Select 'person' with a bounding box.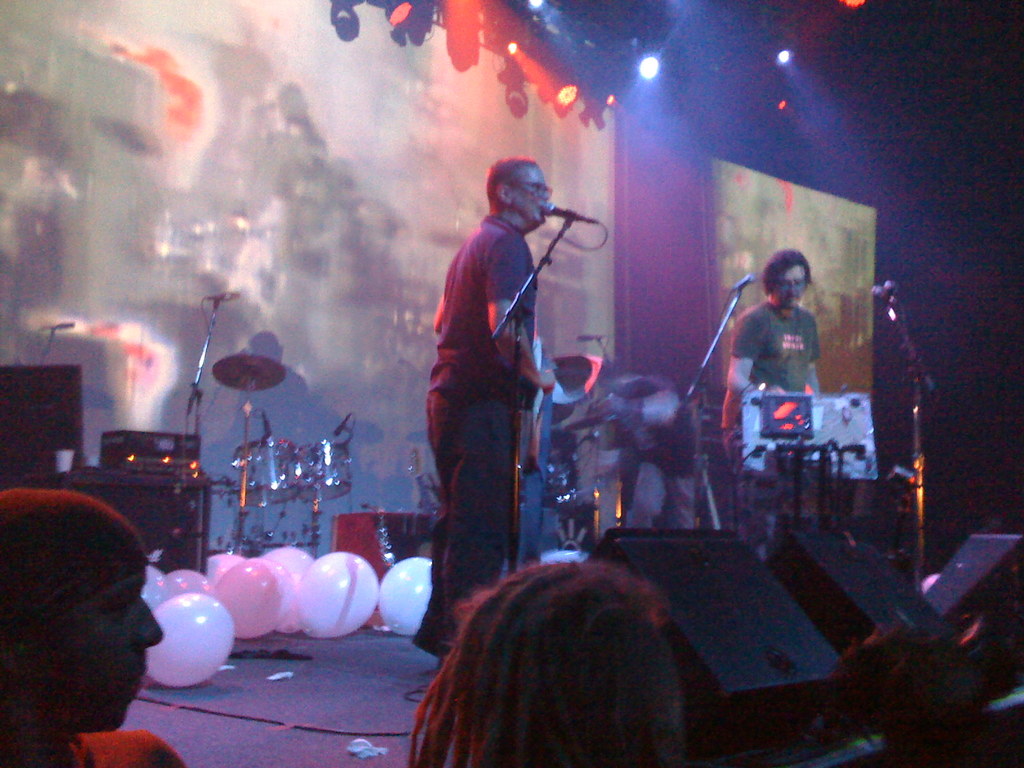
l=720, t=244, r=835, b=572.
